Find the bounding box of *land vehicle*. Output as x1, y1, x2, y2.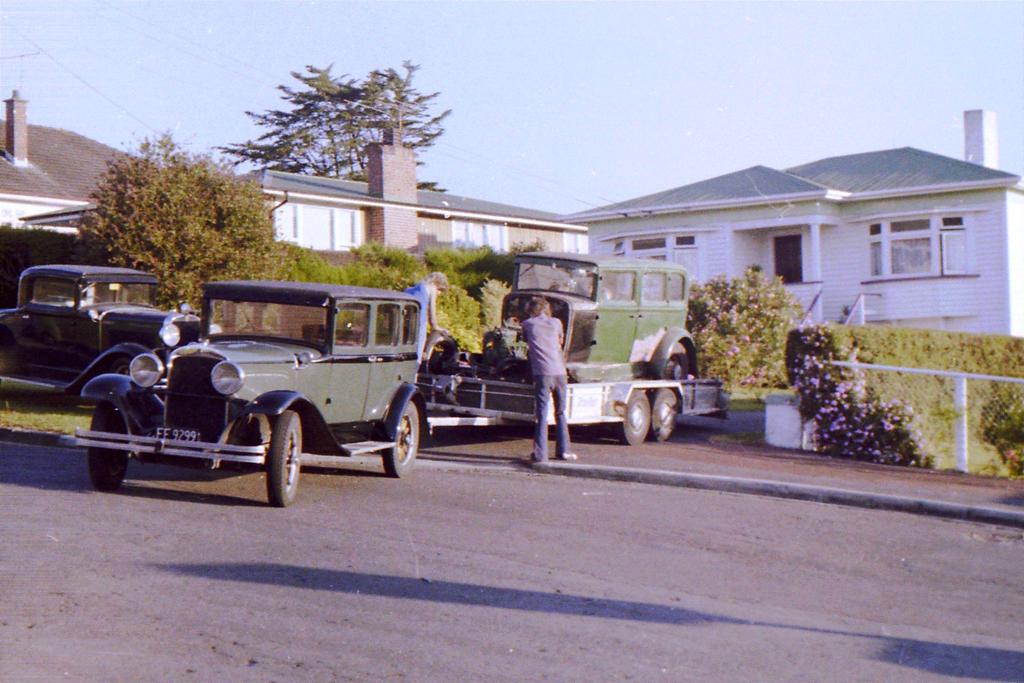
64, 268, 436, 498.
